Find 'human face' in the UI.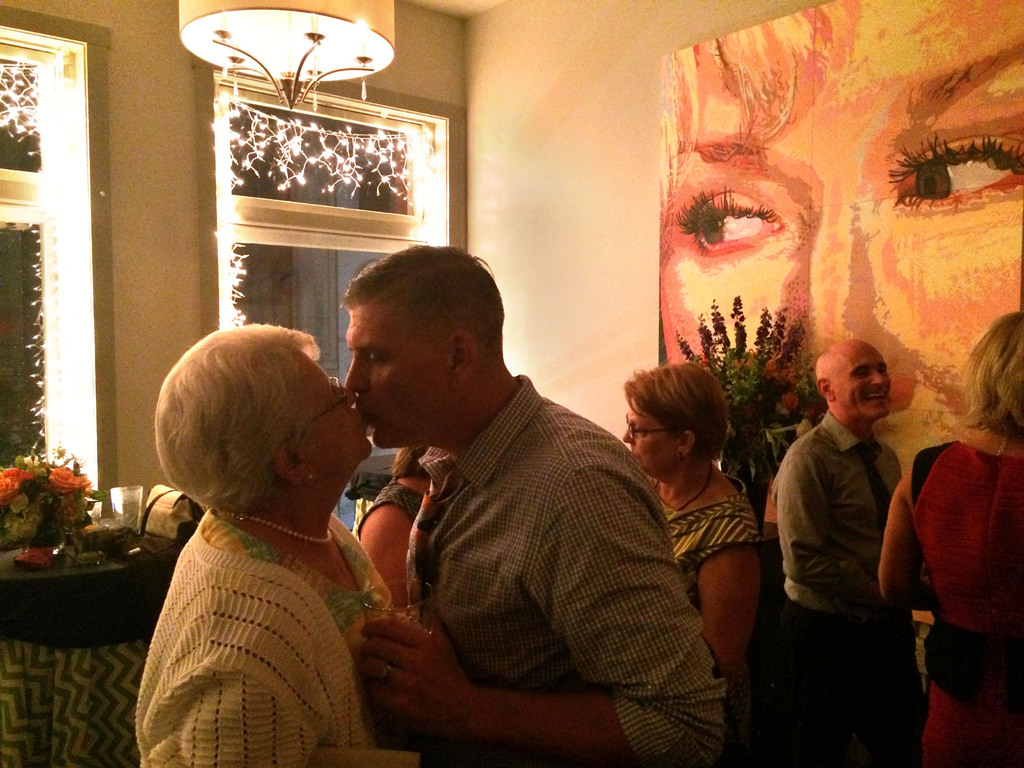
UI element at bbox=(344, 309, 453, 447).
